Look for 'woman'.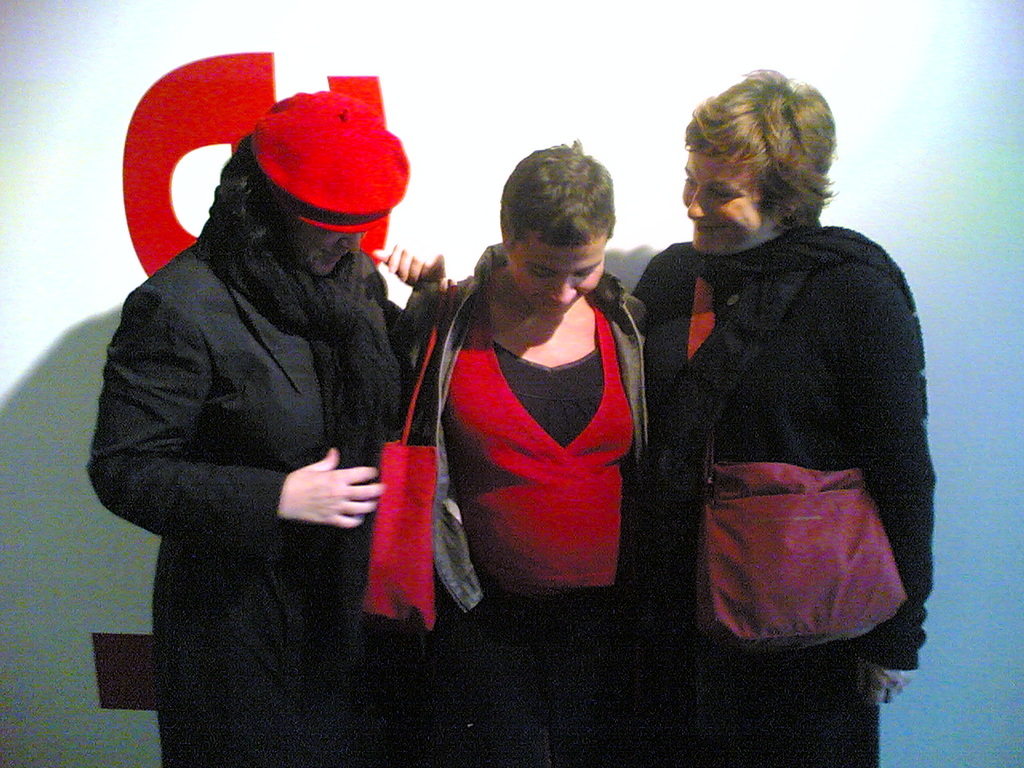
Found: select_region(407, 141, 653, 767).
